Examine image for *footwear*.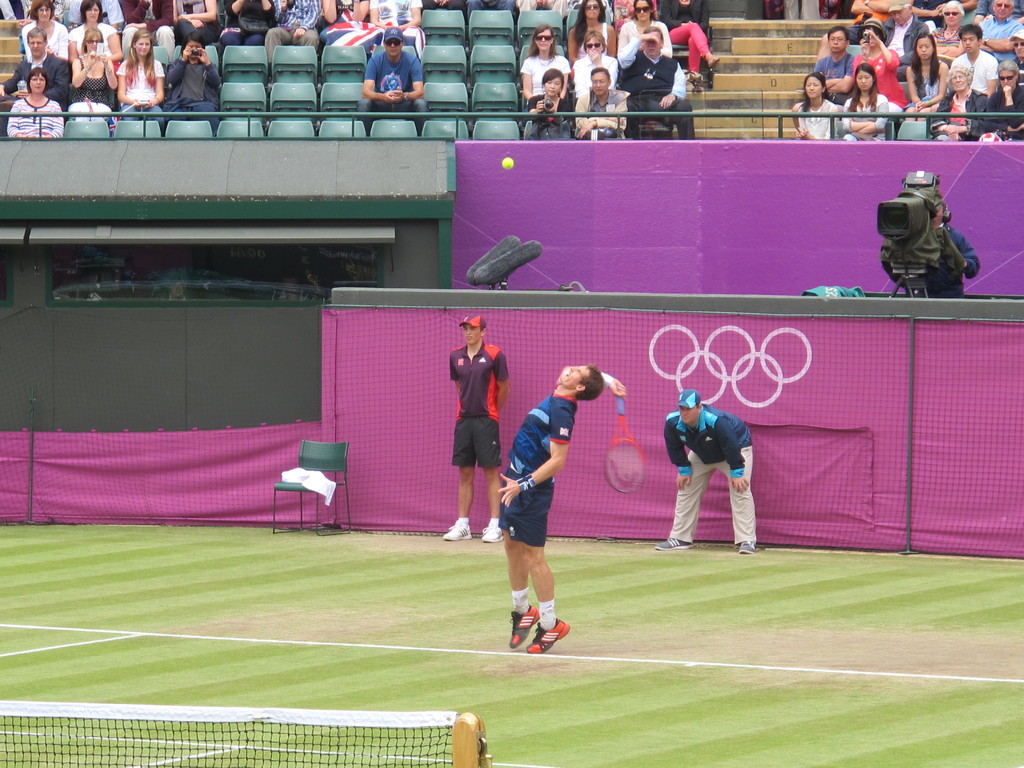
Examination result: bbox=(509, 600, 543, 651).
